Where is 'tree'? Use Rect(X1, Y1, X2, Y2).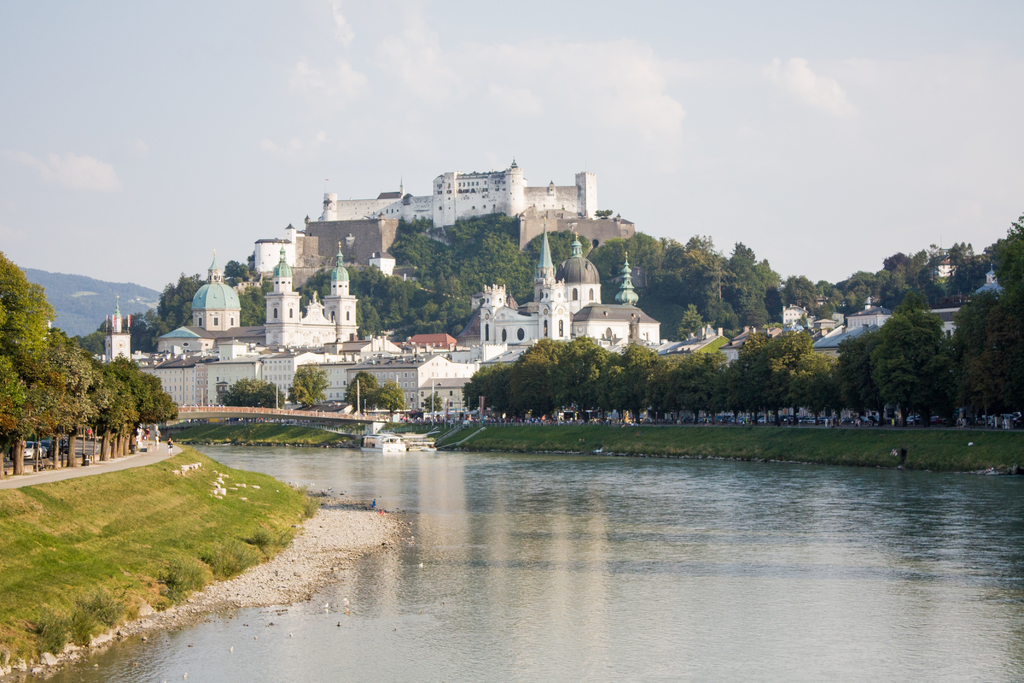
Rect(285, 358, 332, 408).
